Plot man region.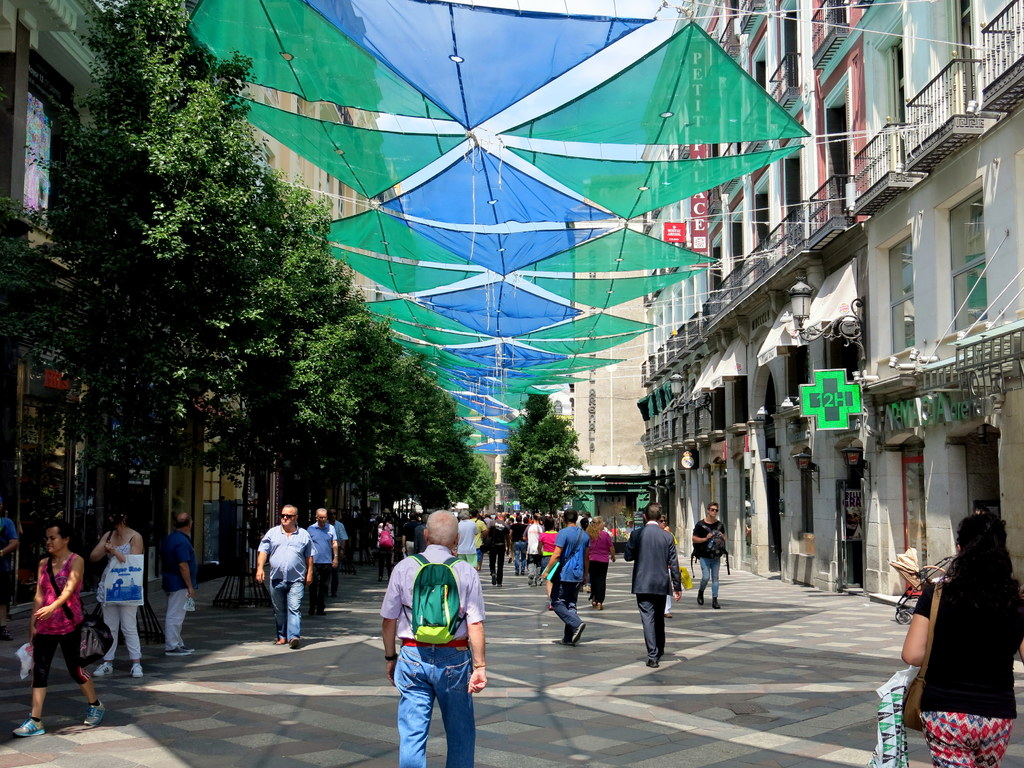
Plotted at left=486, top=515, right=511, bottom=593.
